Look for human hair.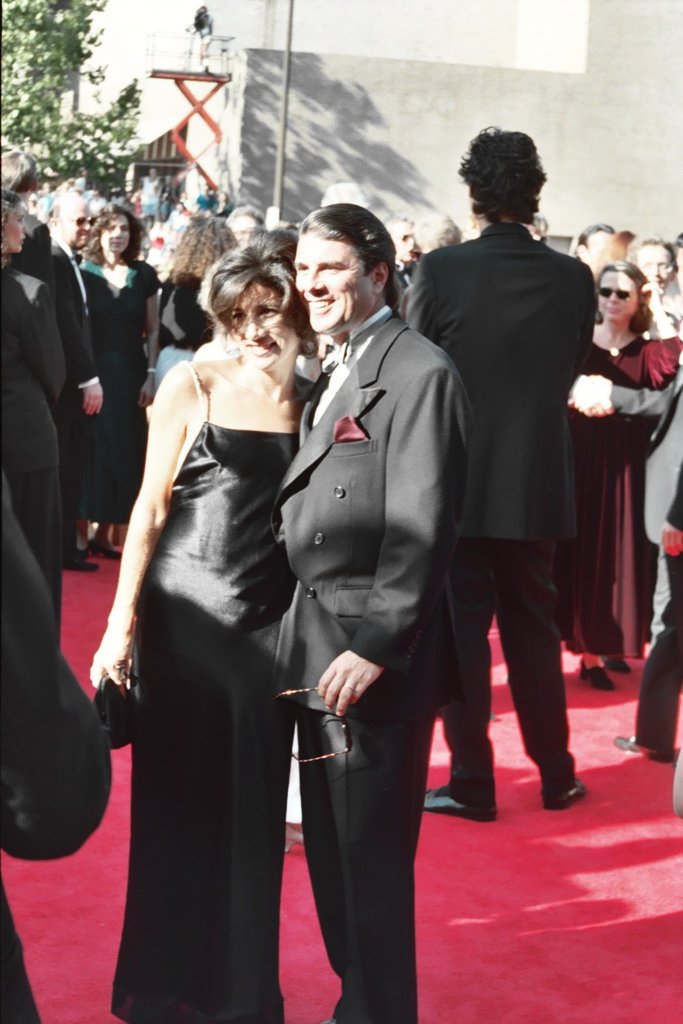
Found: <box>465,119,559,236</box>.
